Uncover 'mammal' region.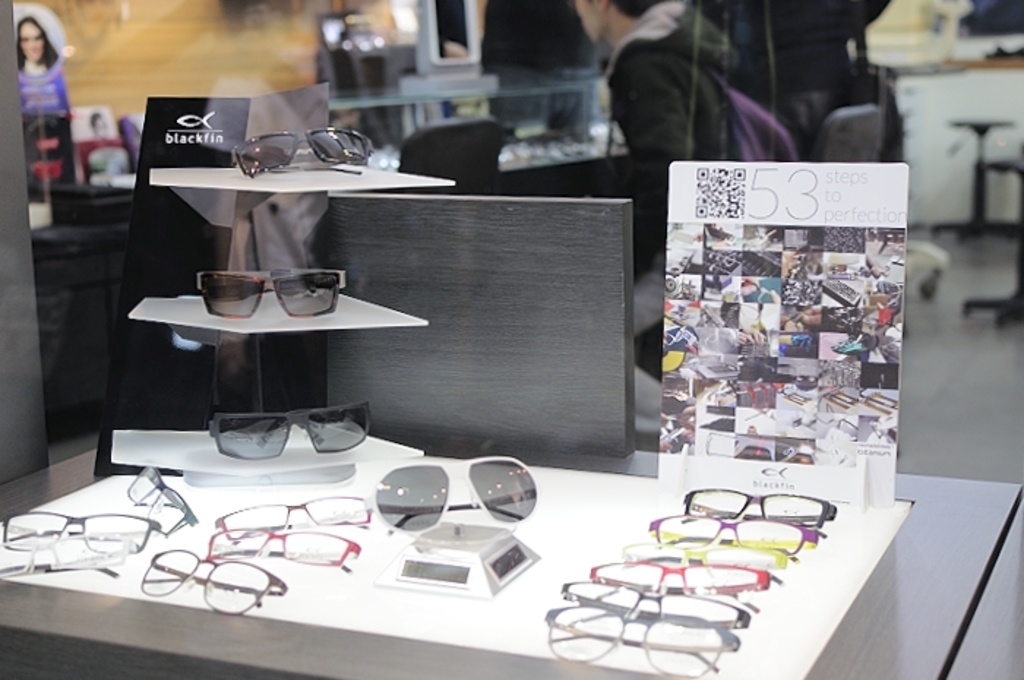
Uncovered: pyautogui.locateOnScreen(576, 0, 739, 408).
